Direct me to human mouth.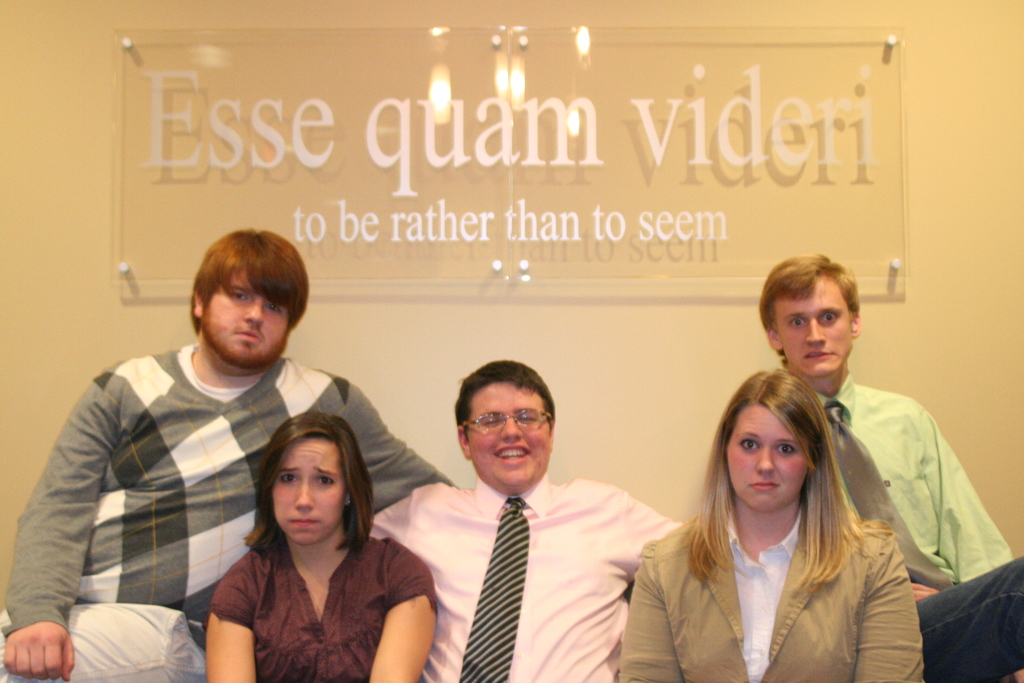
Direction: detection(289, 509, 325, 525).
